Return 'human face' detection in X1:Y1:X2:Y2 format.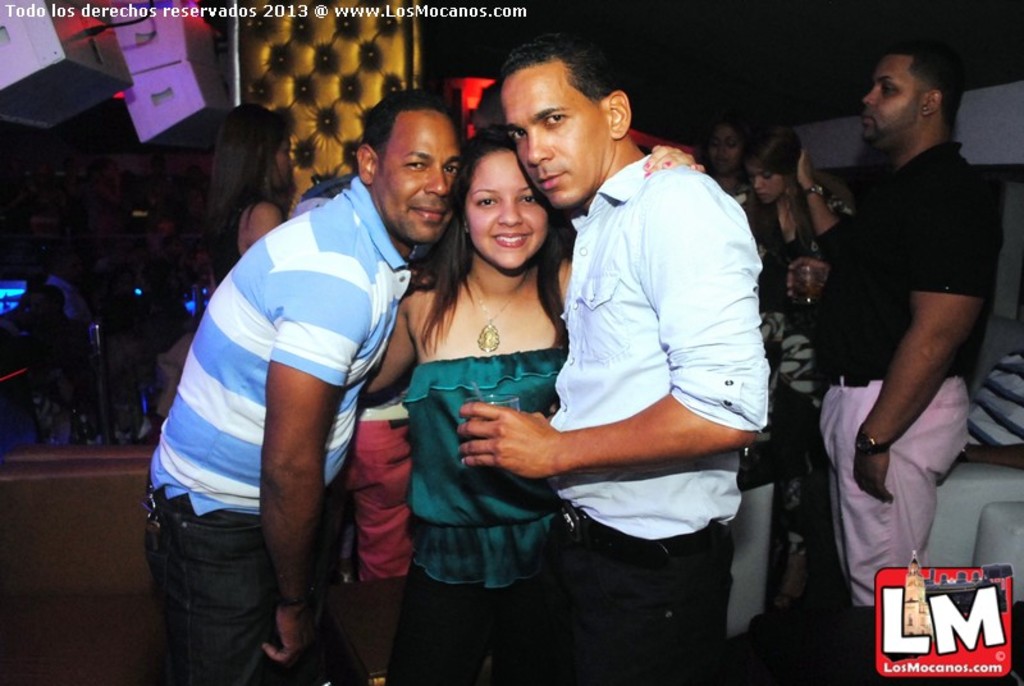
371:110:460:242.
